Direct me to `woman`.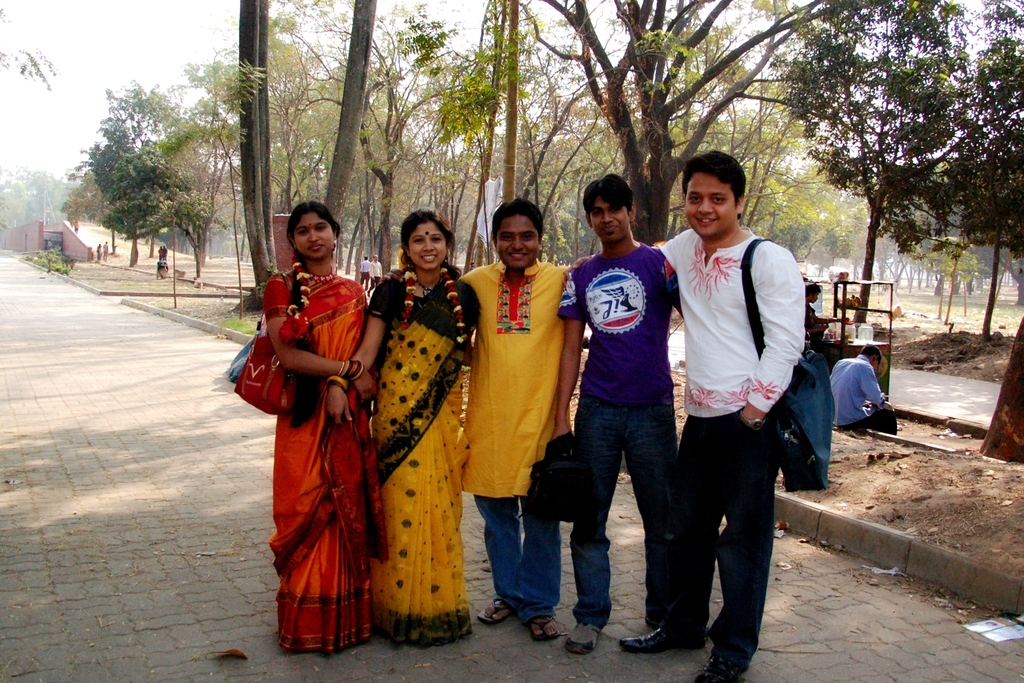
Direction: <region>227, 191, 381, 664</region>.
